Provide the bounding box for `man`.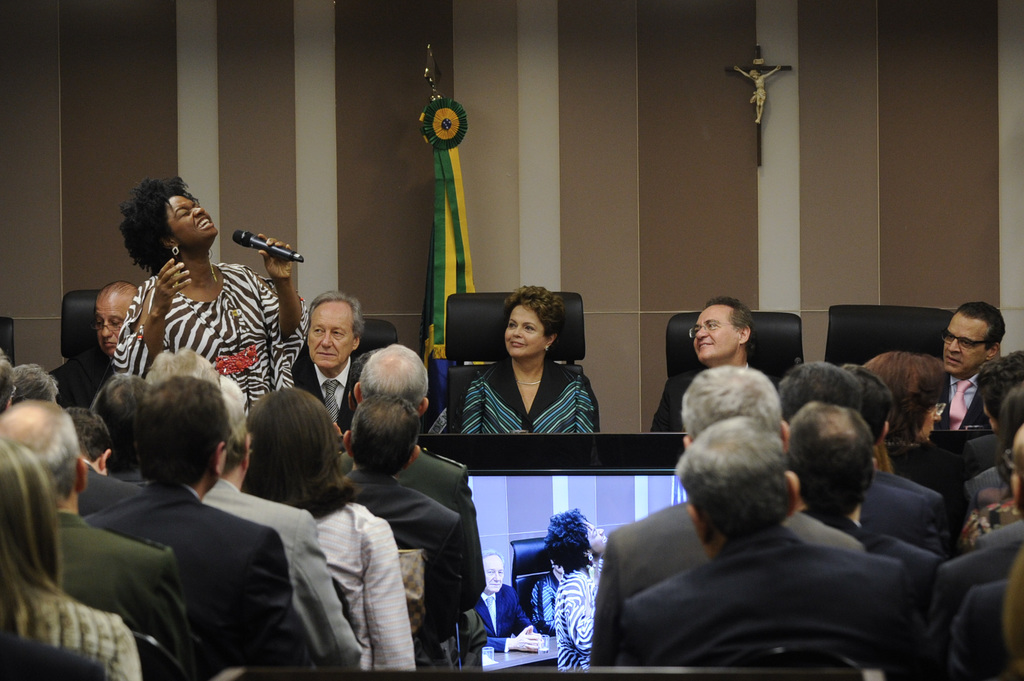
l=907, t=299, r=1018, b=490.
